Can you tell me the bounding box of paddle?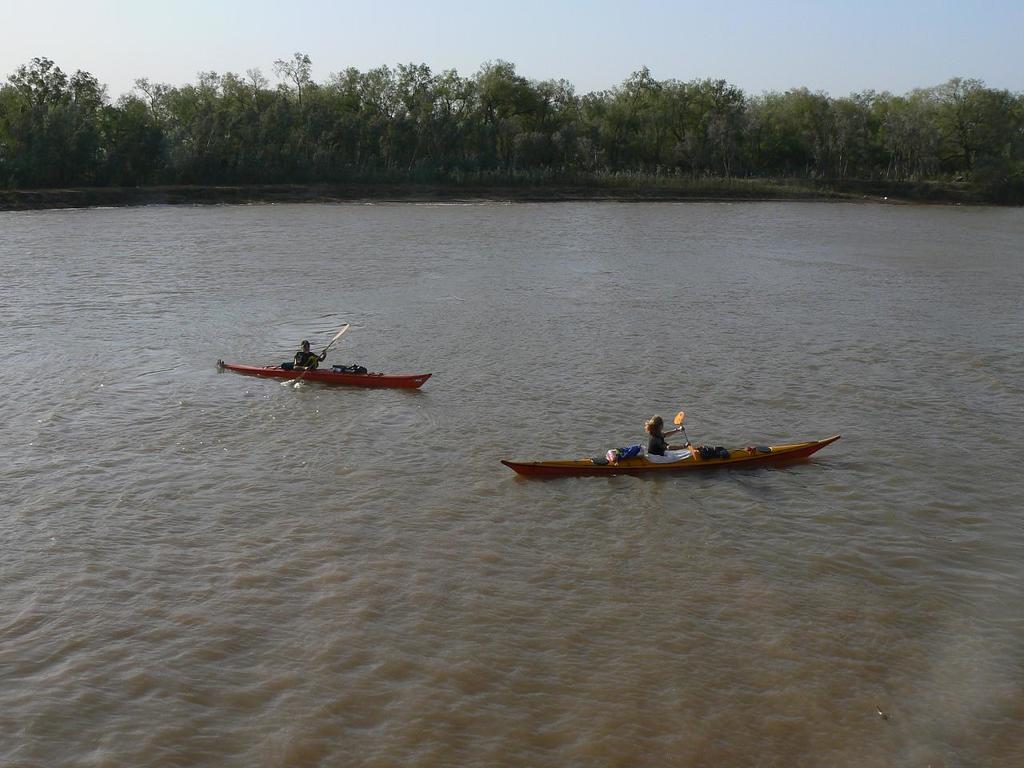
x1=675 y1=408 x2=701 y2=462.
